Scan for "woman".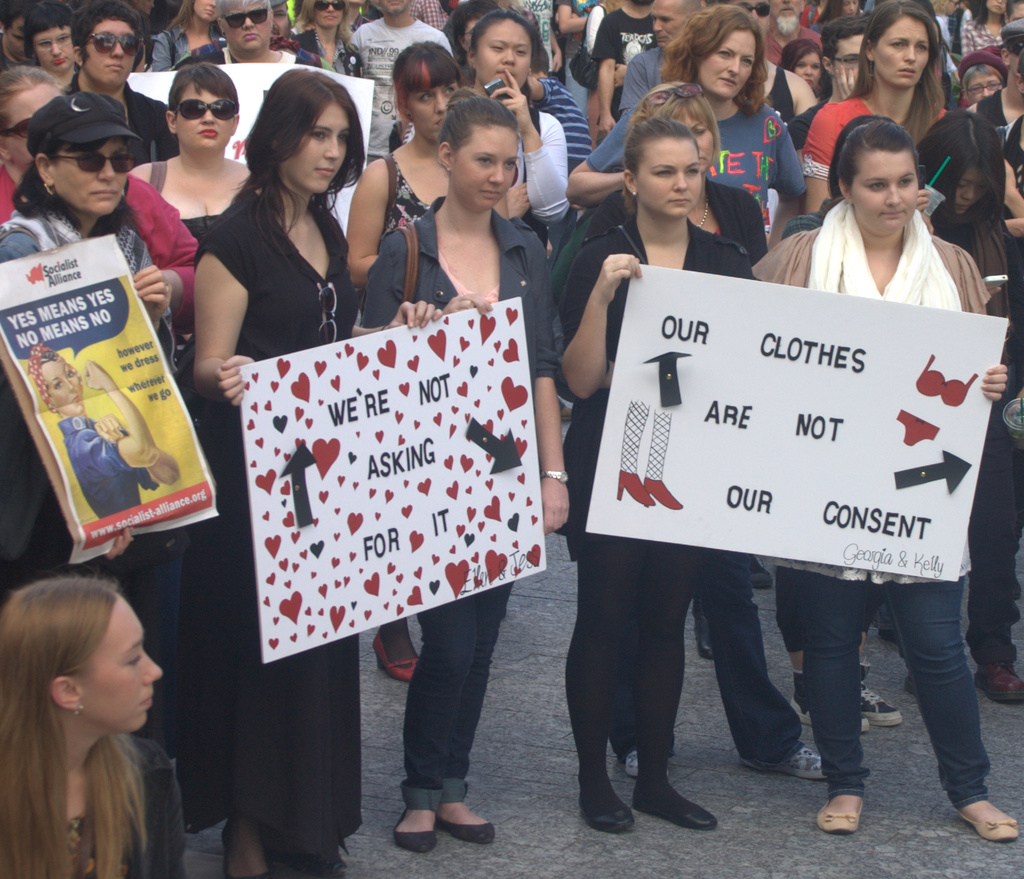
Scan result: (287,0,368,80).
